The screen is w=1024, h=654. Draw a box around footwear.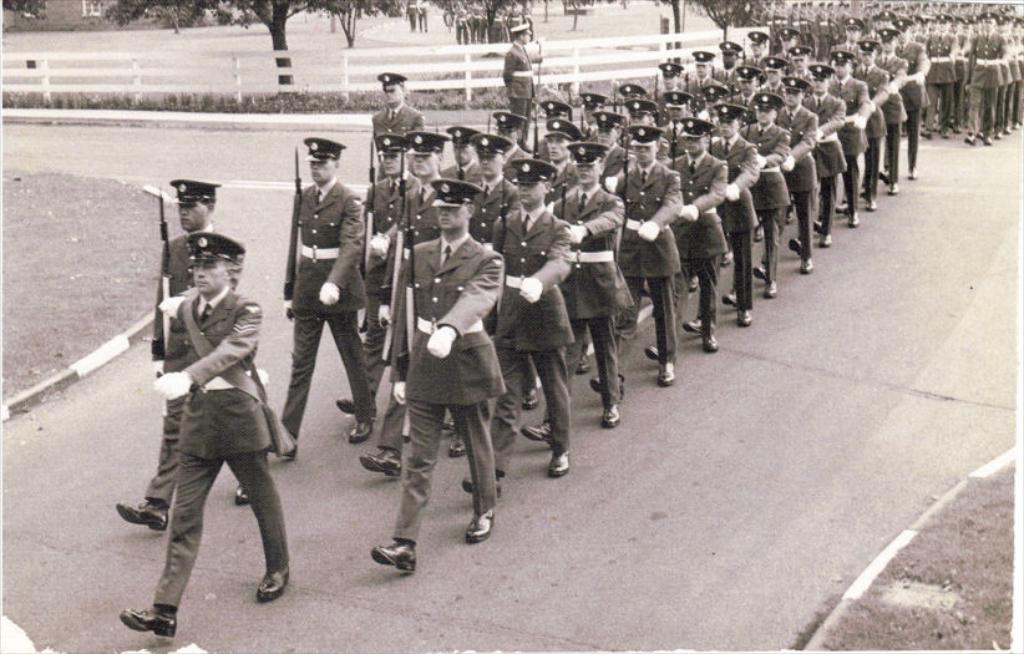
Rect(604, 406, 618, 426).
